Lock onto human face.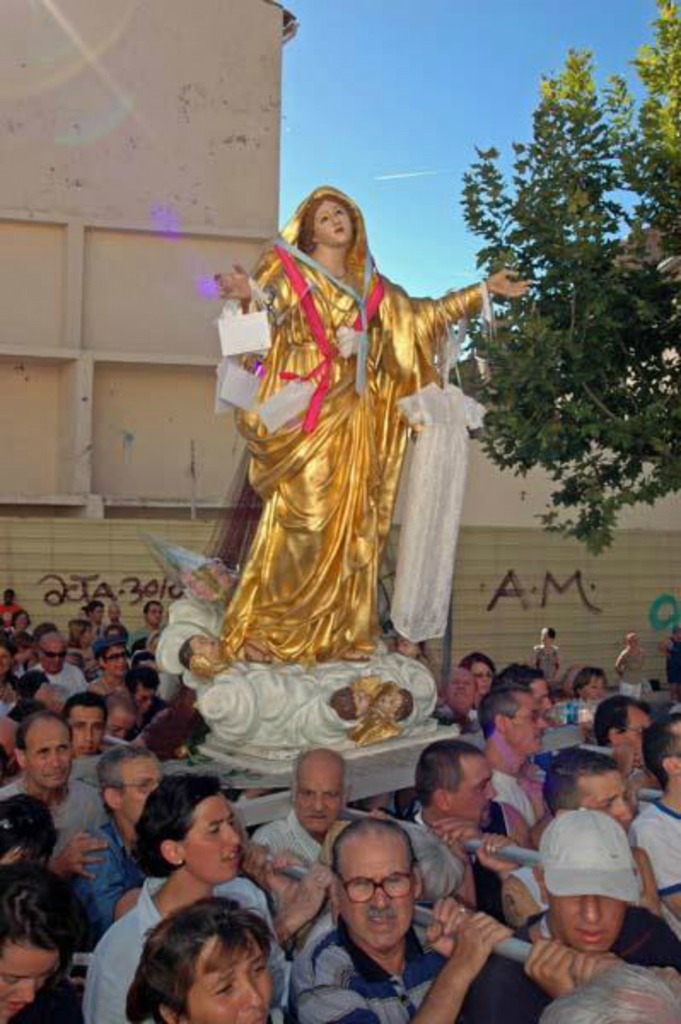
Locked: <region>149, 602, 164, 625</region>.
